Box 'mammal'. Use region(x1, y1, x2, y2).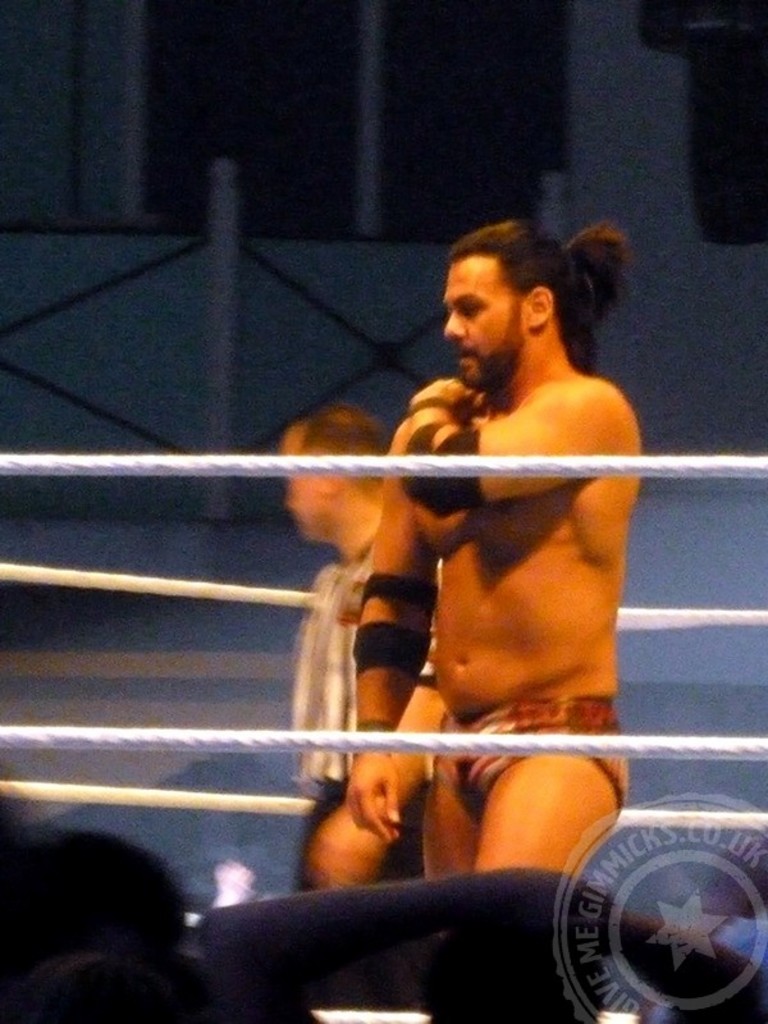
region(344, 221, 630, 881).
